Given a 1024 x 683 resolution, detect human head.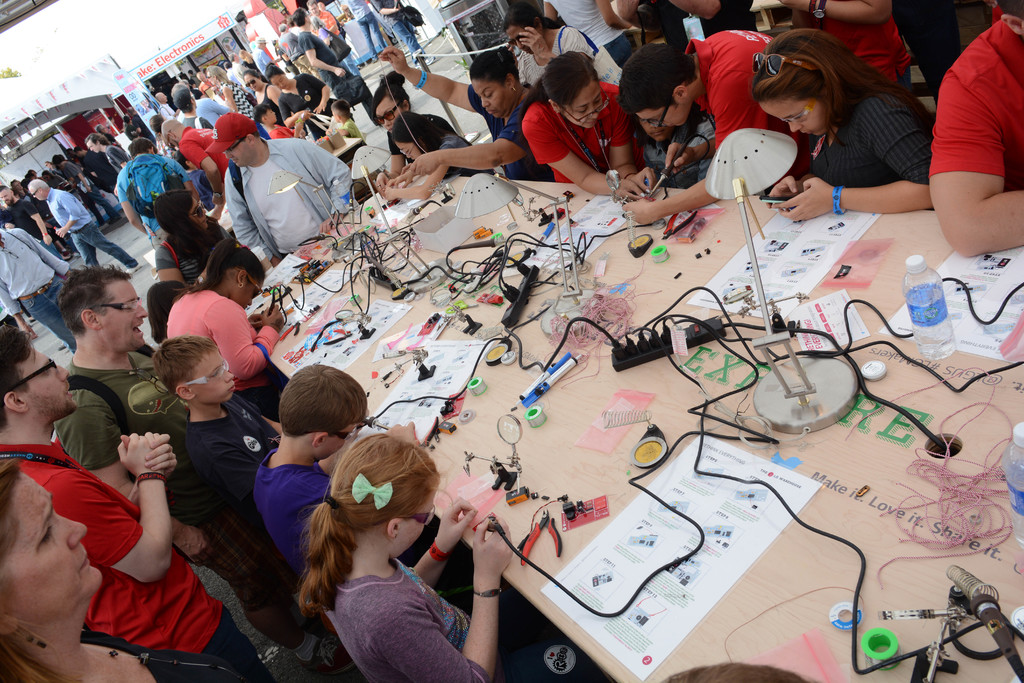
[x1=277, y1=24, x2=286, y2=31].
